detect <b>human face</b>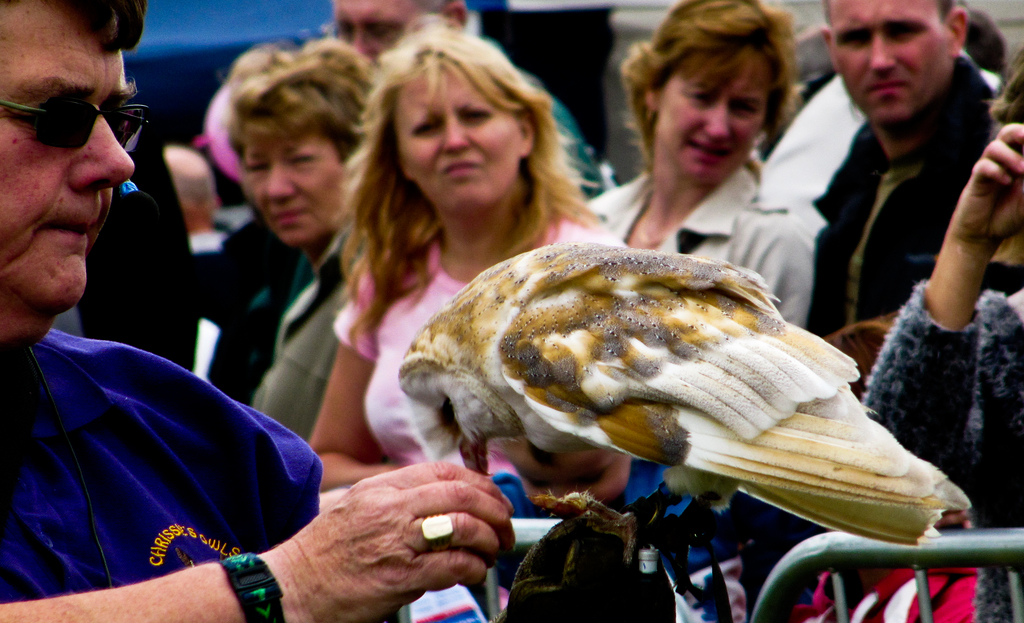
select_region(399, 71, 520, 212)
